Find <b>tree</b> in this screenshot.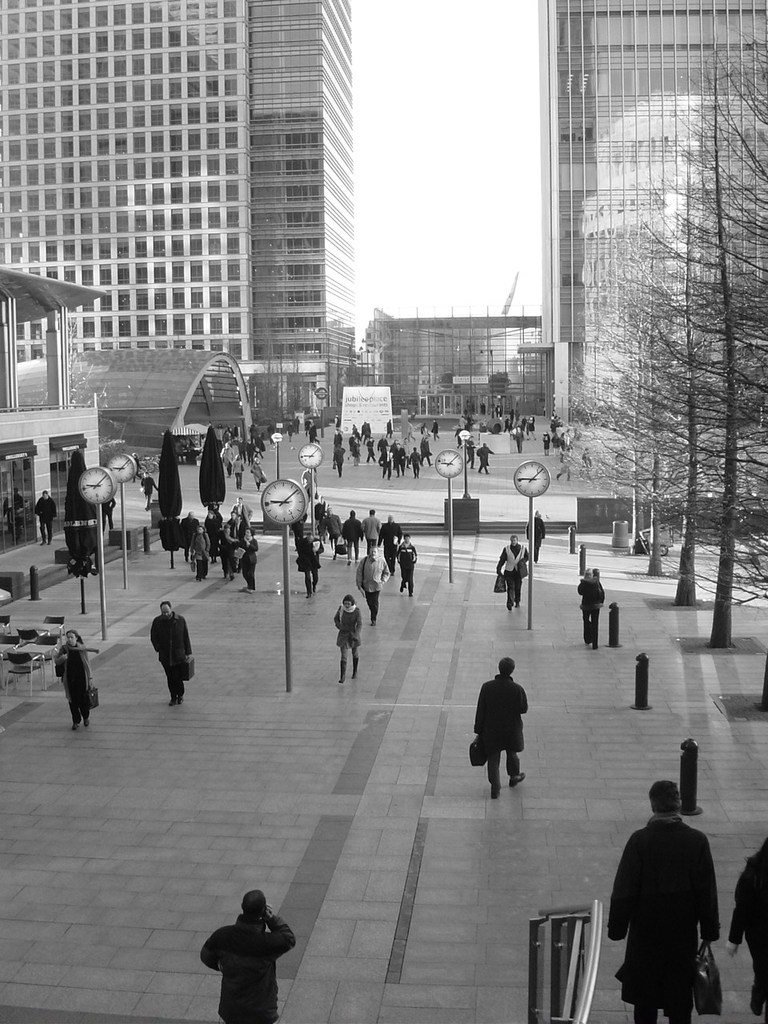
The bounding box for <b>tree</b> is pyautogui.locateOnScreen(569, 257, 724, 576).
